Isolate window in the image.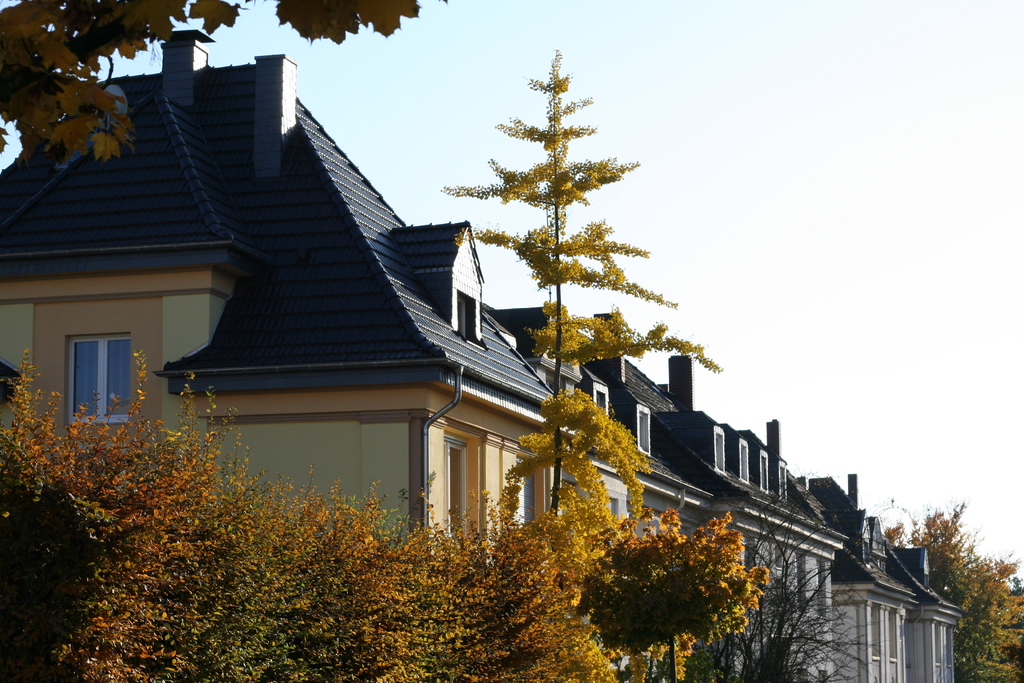
Isolated region: 454 300 477 340.
